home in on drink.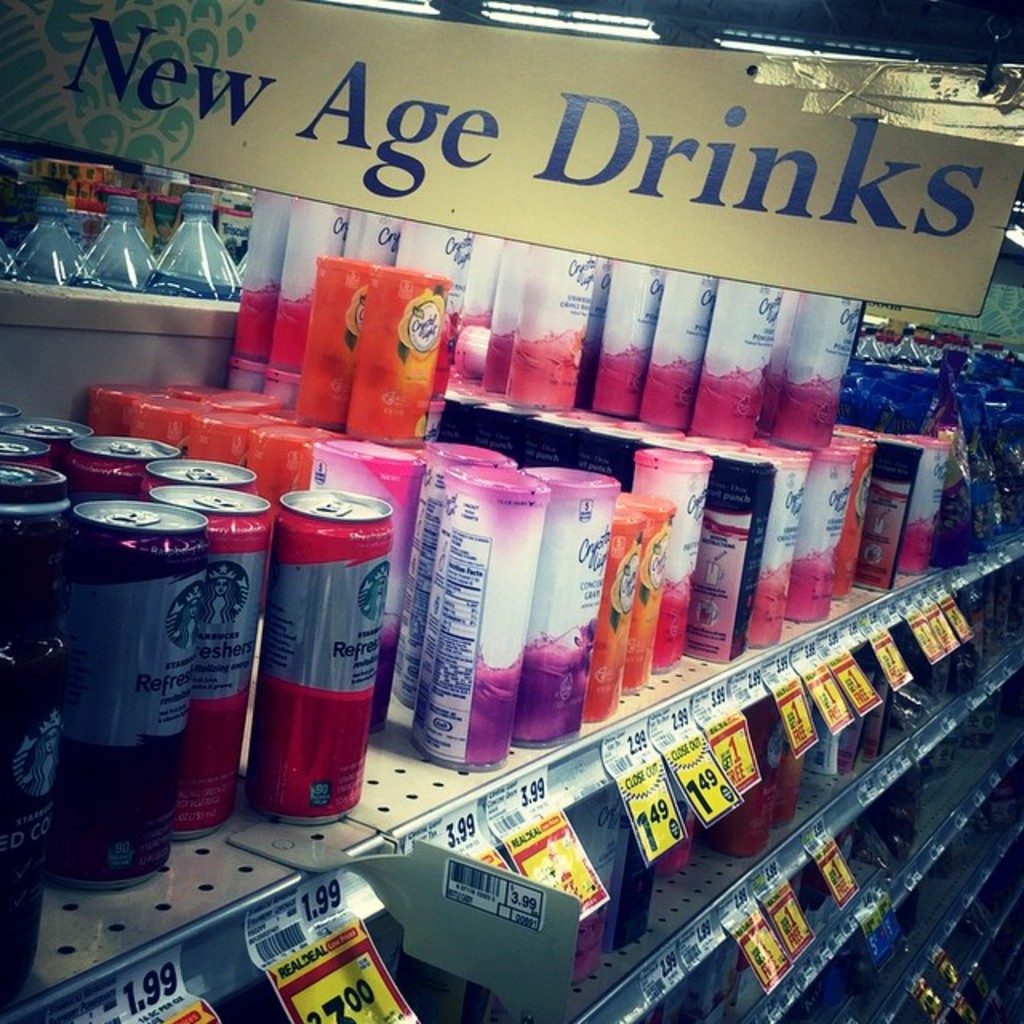
Homed in at l=0, t=427, r=58, b=467.
